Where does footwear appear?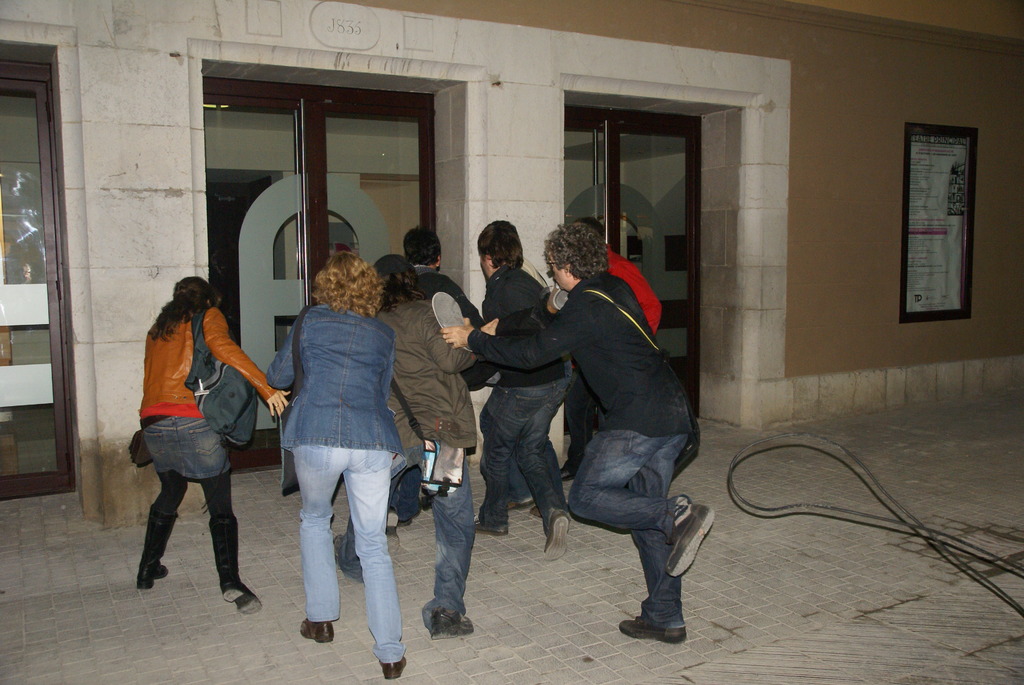
Appears at (223, 581, 263, 615).
